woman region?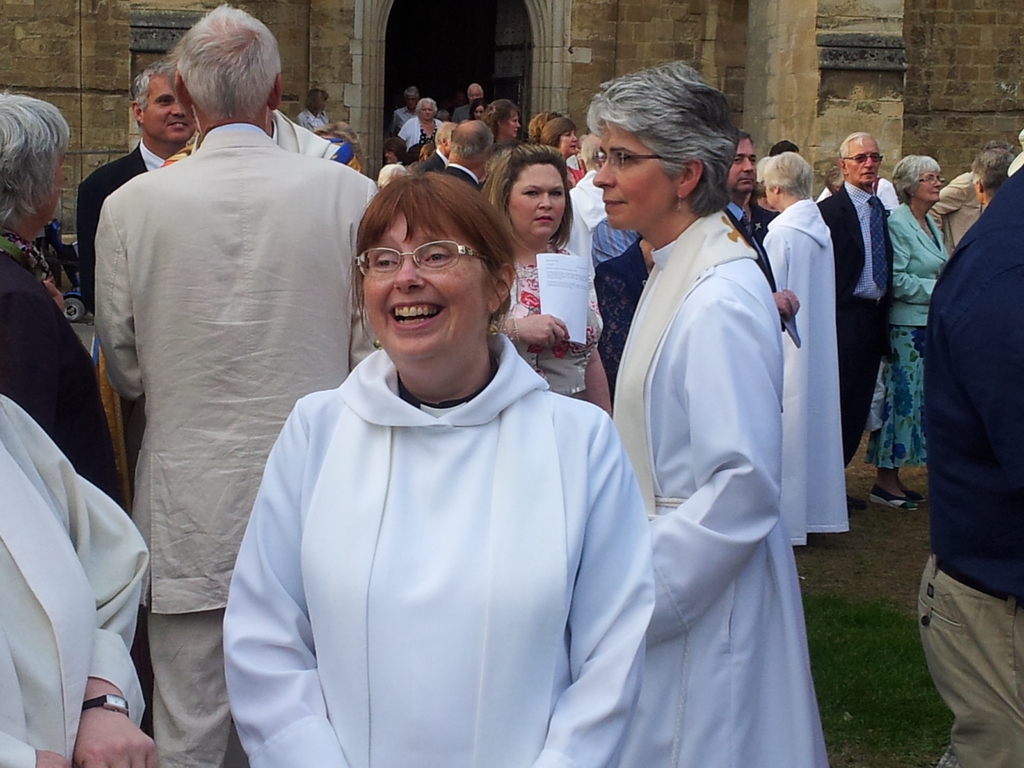
left=0, top=93, right=122, bottom=505
